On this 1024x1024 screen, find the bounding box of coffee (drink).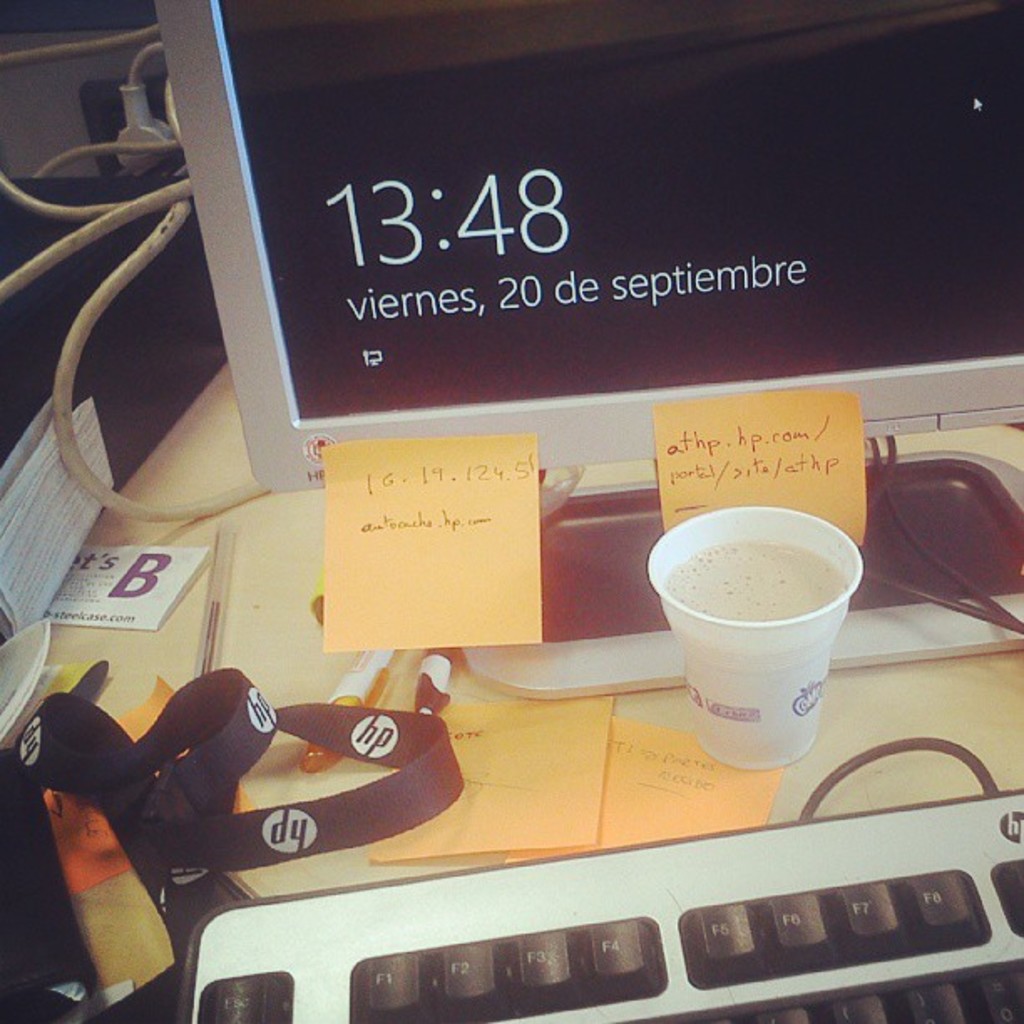
Bounding box: [671, 524, 842, 619].
